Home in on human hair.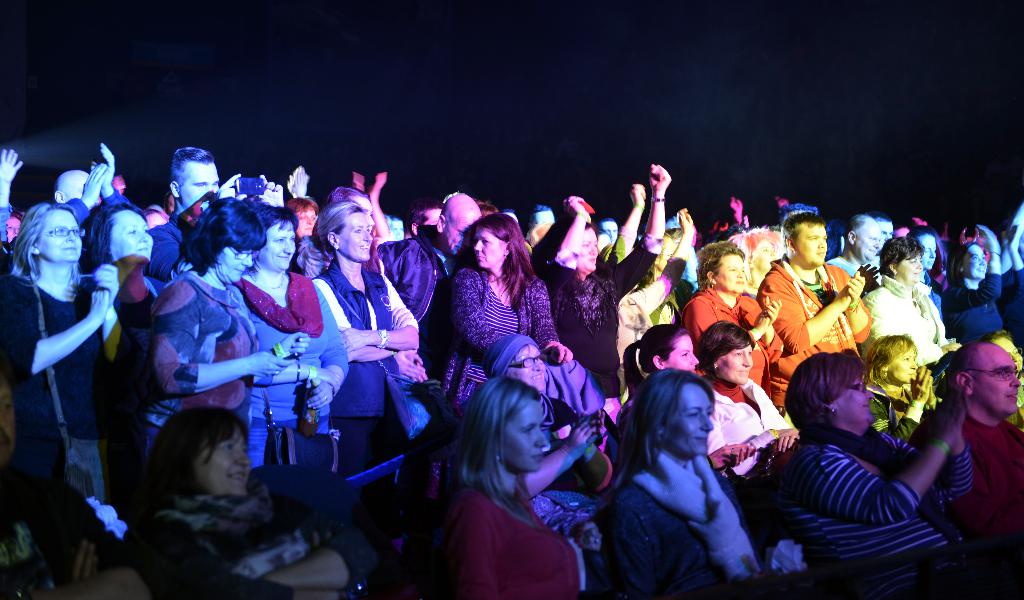
Homed in at box(323, 183, 368, 204).
